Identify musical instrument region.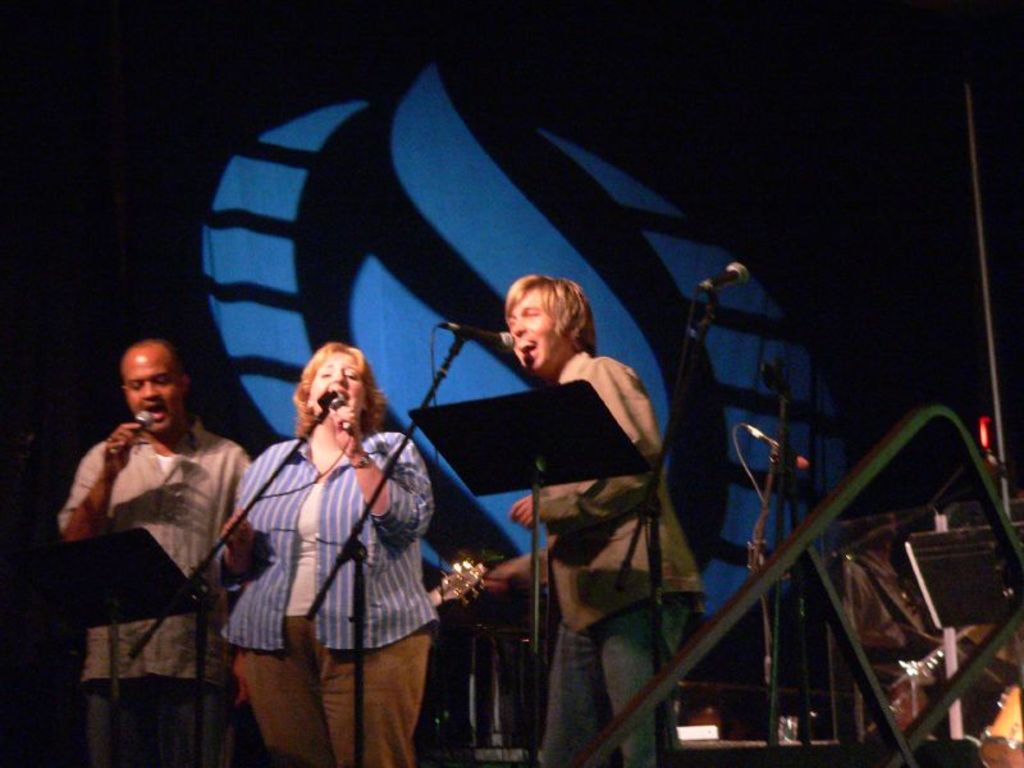
Region: box=[417, 545, 549, 662].
